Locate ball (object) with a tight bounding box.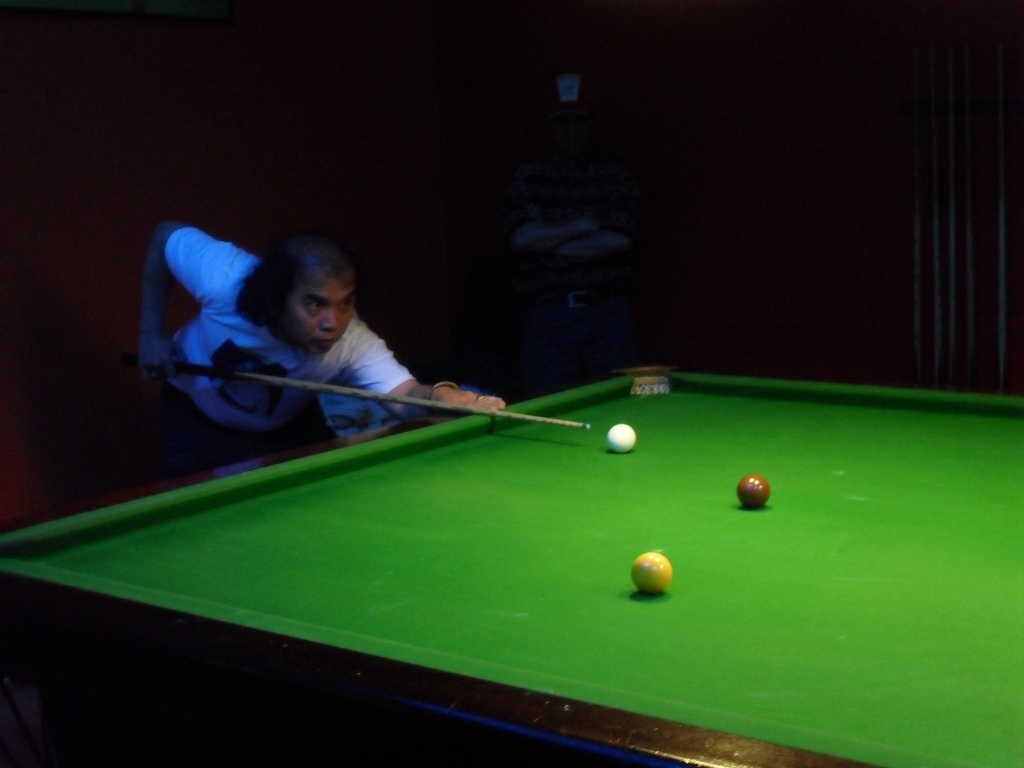
{"left": 631, "top": 554, "right": 672, "bottom": 597}.
